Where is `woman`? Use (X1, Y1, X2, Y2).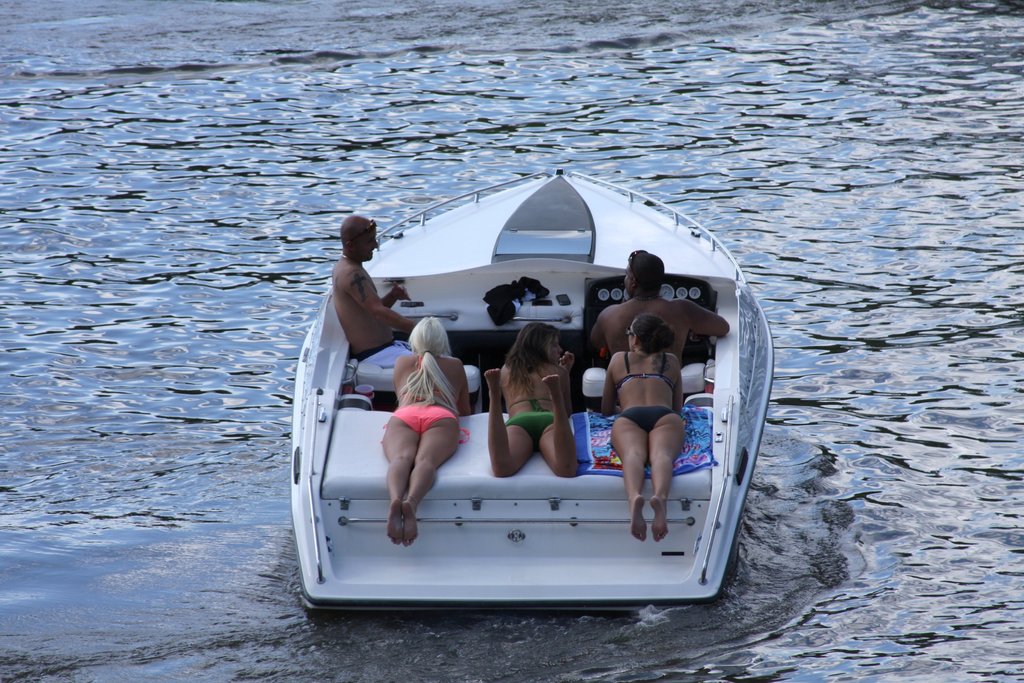
(339, 317, 492, 591).
